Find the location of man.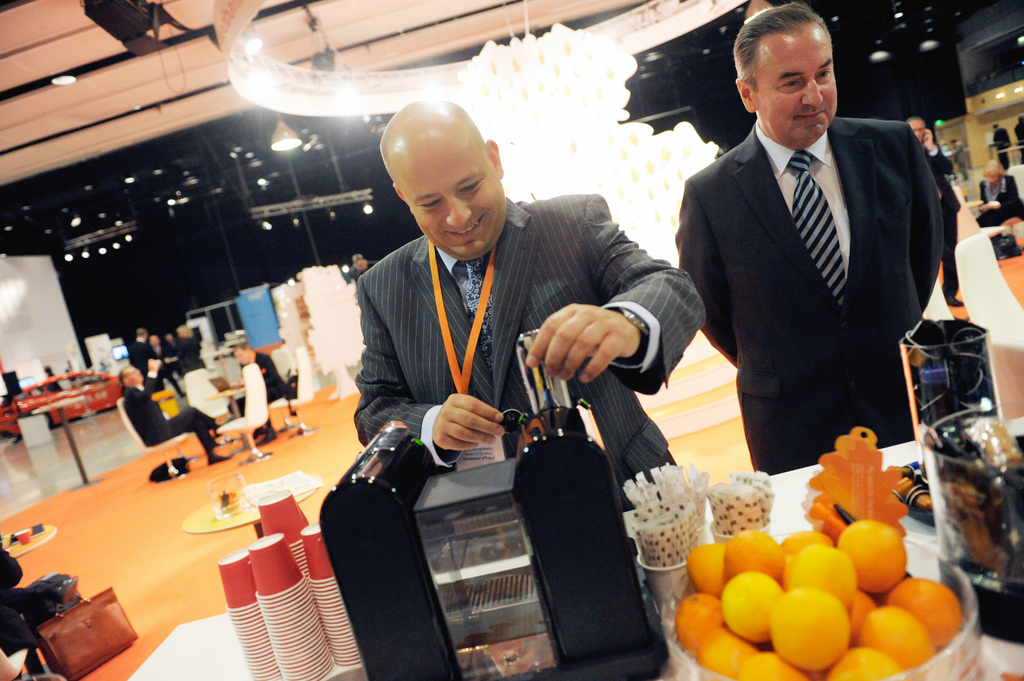
Location: l=116, t=364, r=231, b=464.
